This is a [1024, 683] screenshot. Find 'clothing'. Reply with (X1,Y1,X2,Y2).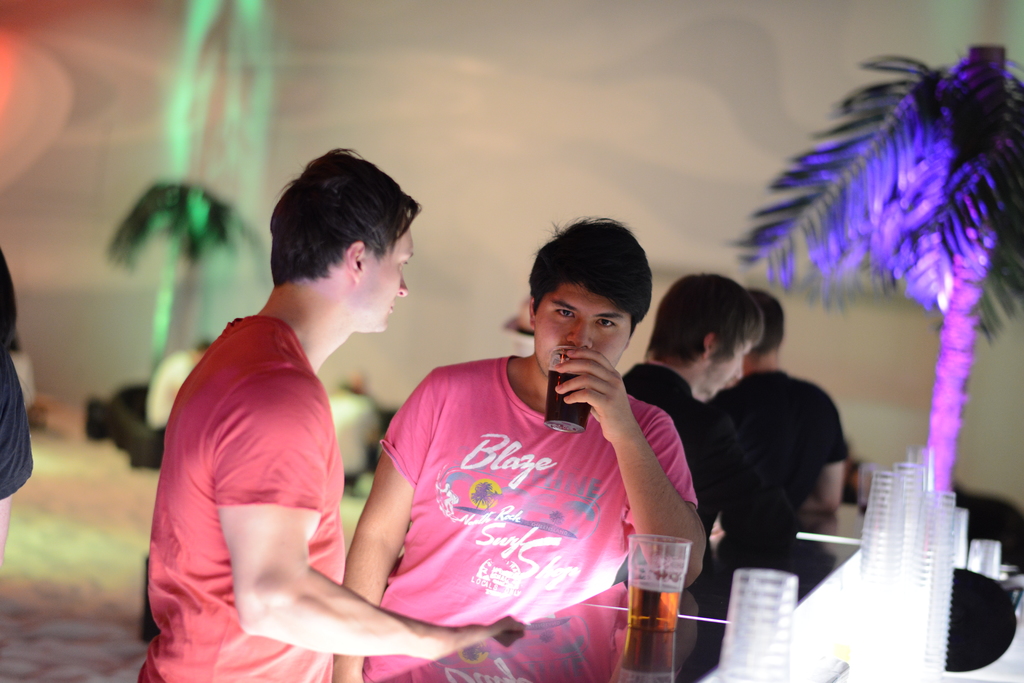
(138,312,346,682).
